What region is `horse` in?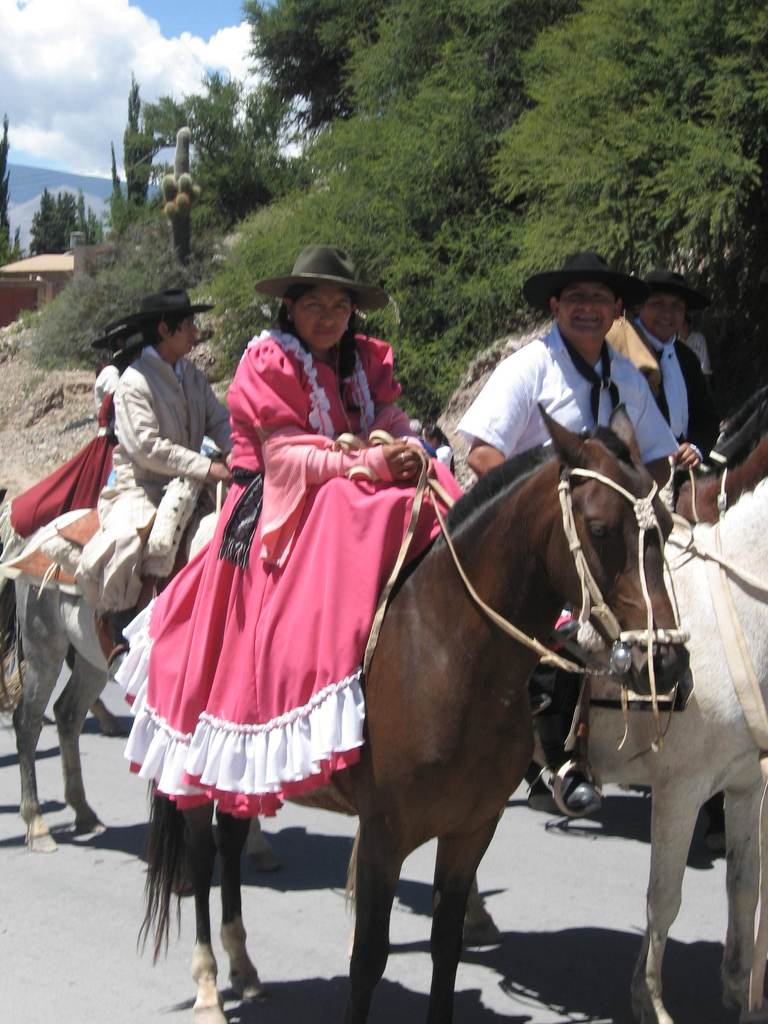
[0, 479, 282, 874].
